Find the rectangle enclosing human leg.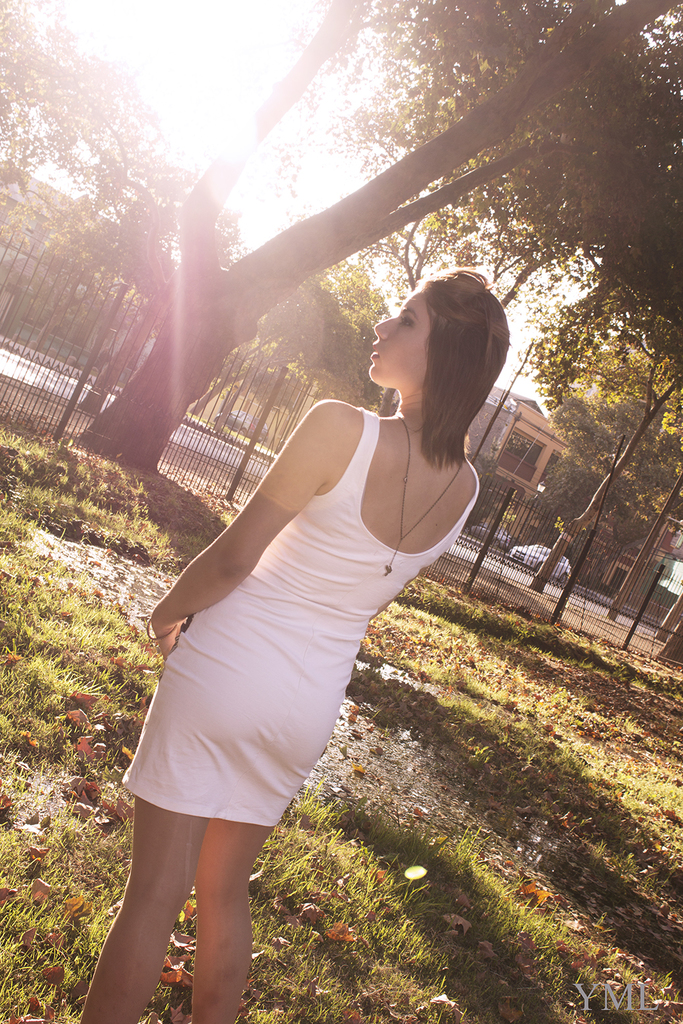
l=190, t=809, r=273, b=1023.
